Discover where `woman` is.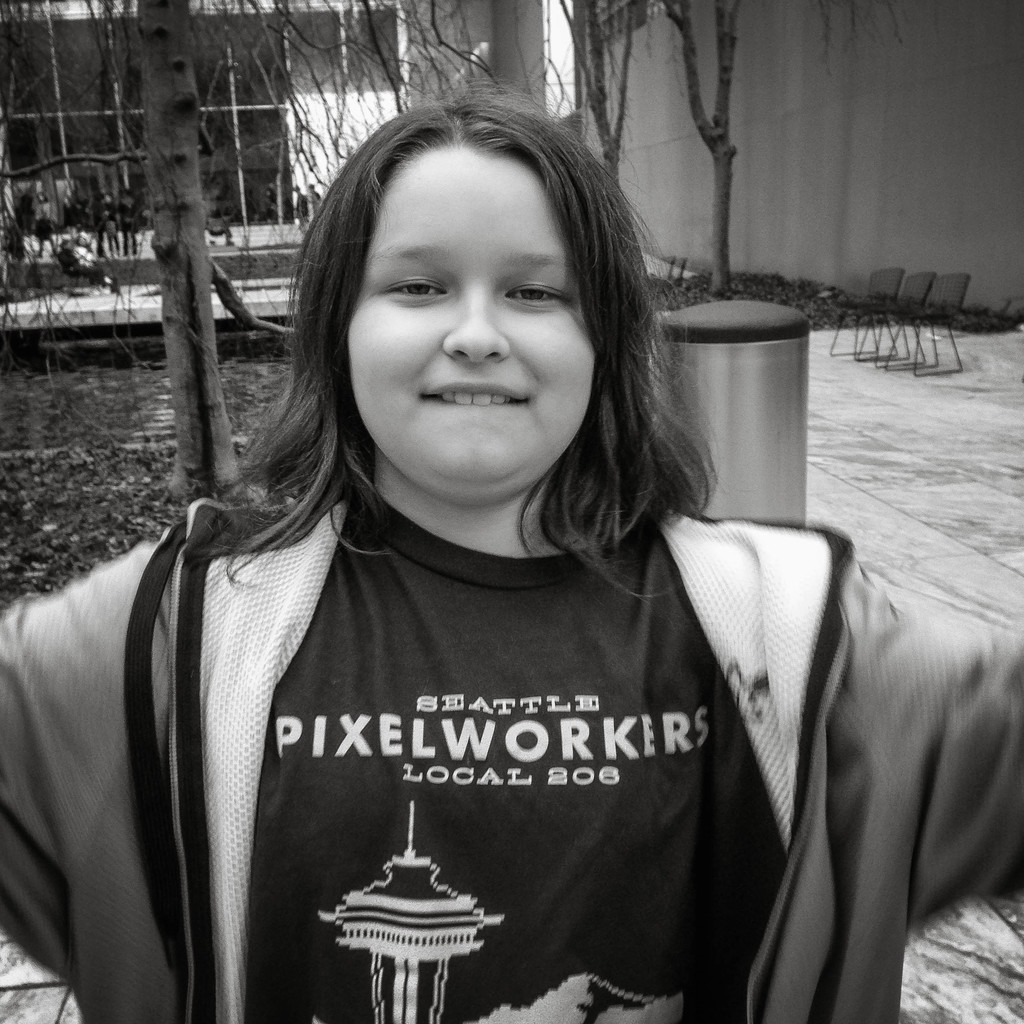
Discovered at 33,96,904,1023.
